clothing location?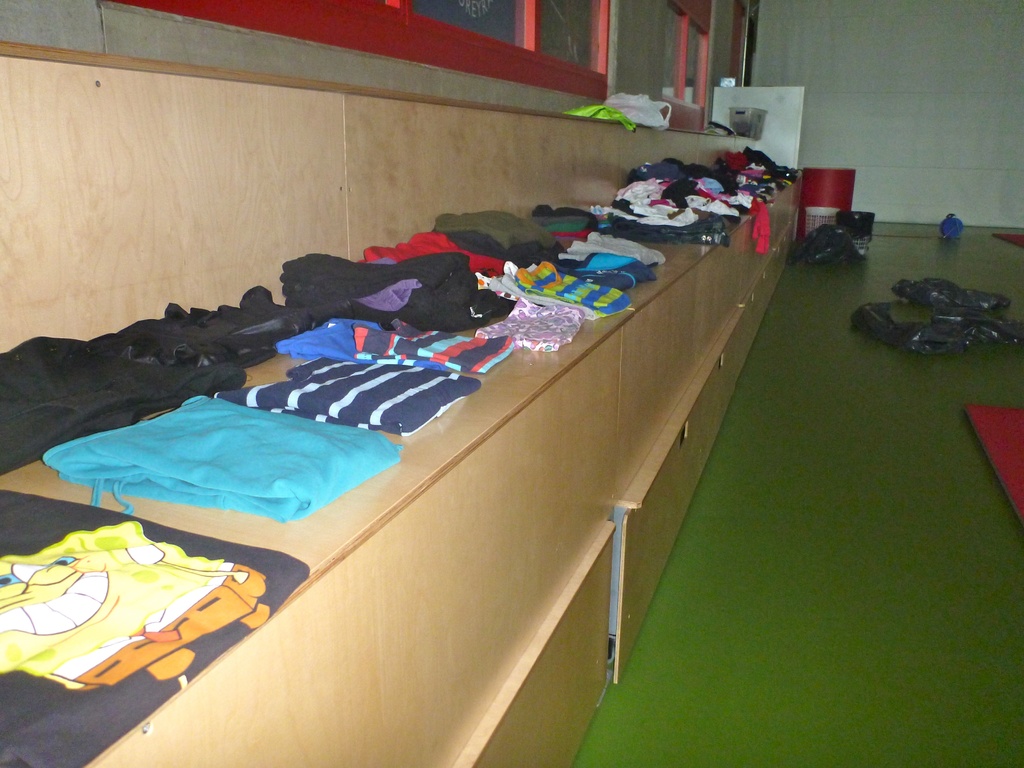
565/100/636/138
